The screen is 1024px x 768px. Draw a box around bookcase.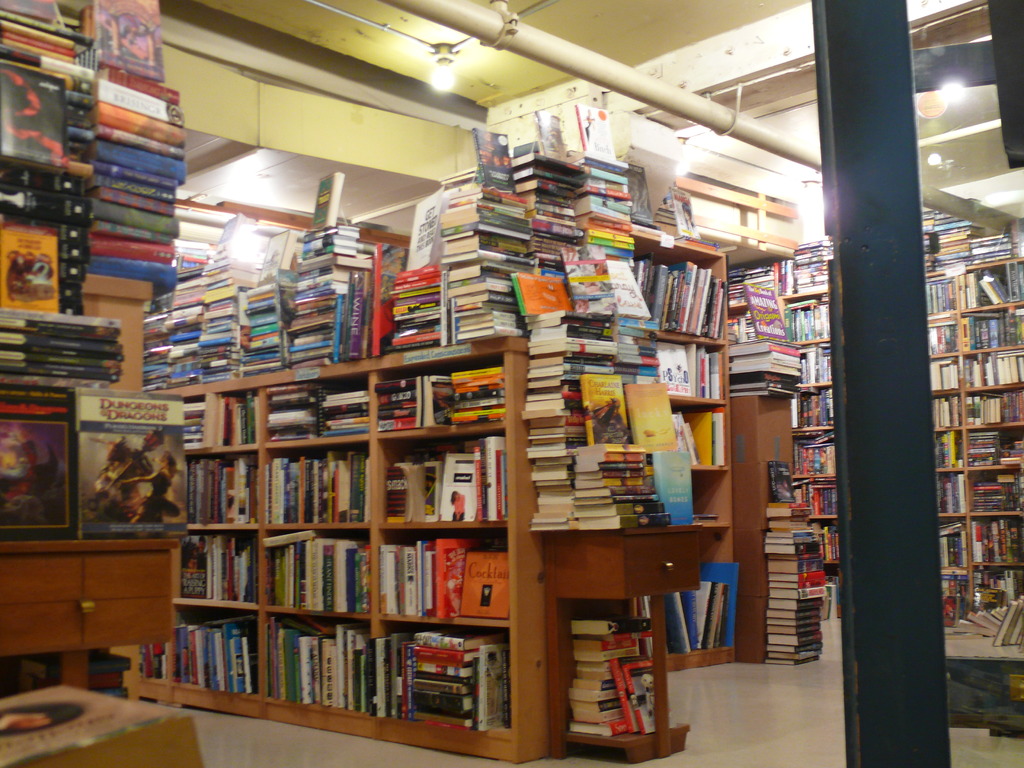
762:228:852:617.
